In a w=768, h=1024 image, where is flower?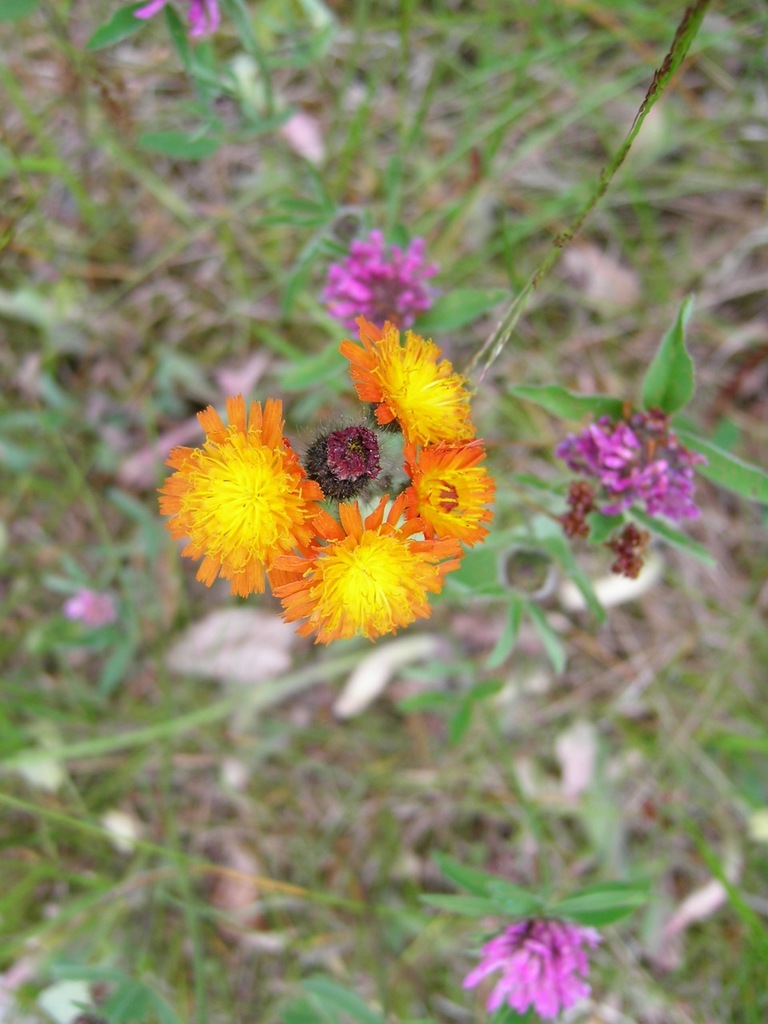
<region>629, 452, 699, 530</region>.
